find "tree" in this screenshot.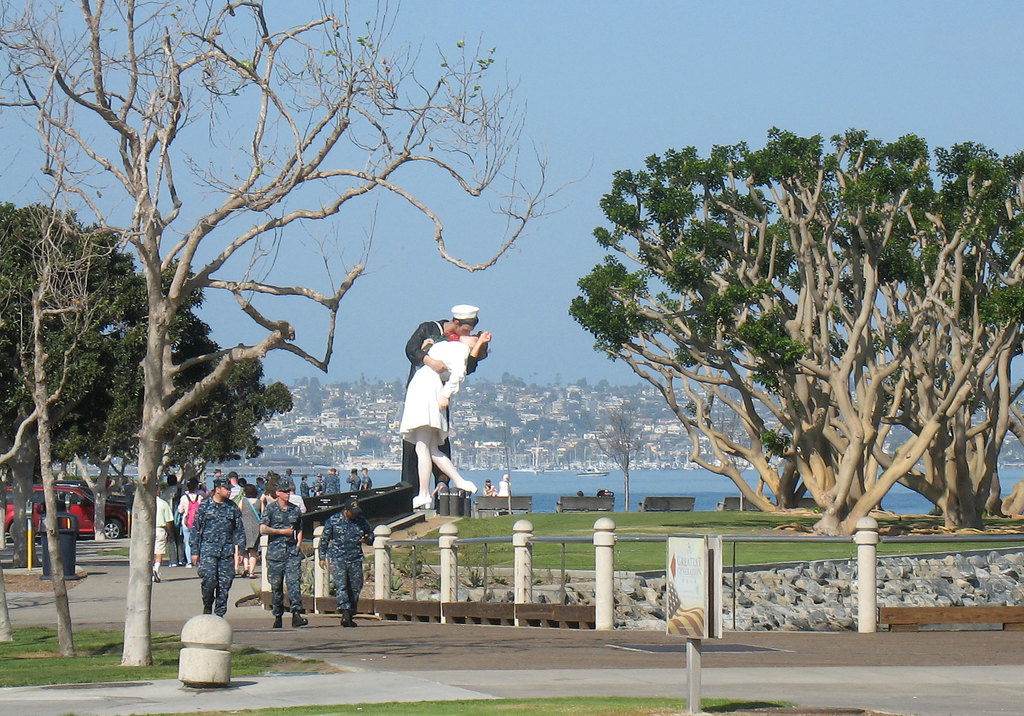
The bounding box for "tree" is (0,202,295,560).
